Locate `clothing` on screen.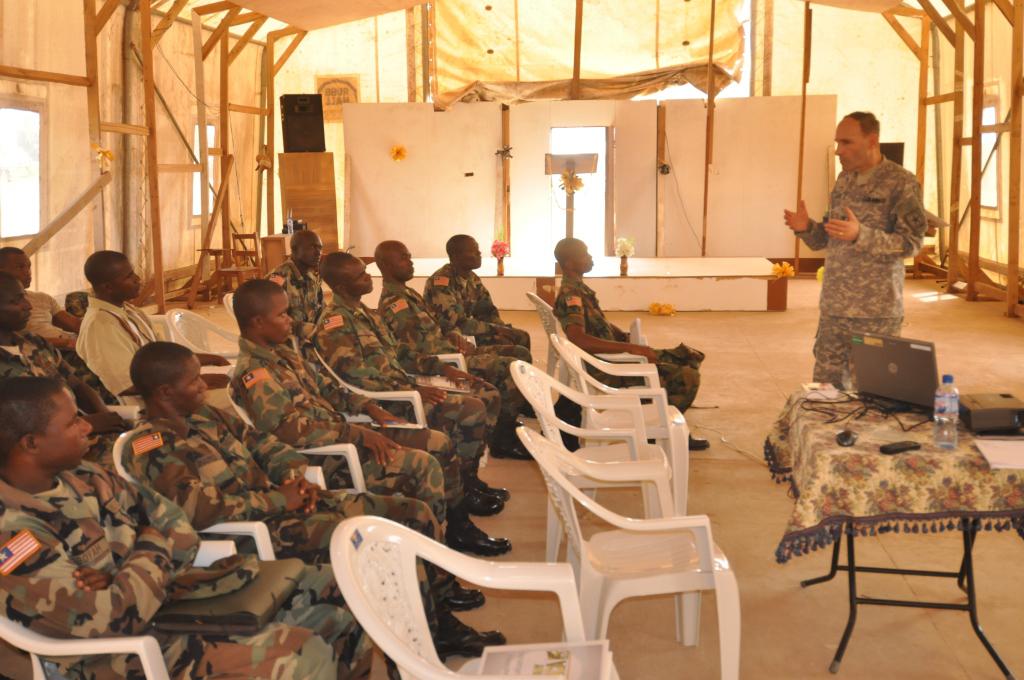
On screen at [21, 285, 73, 349].
